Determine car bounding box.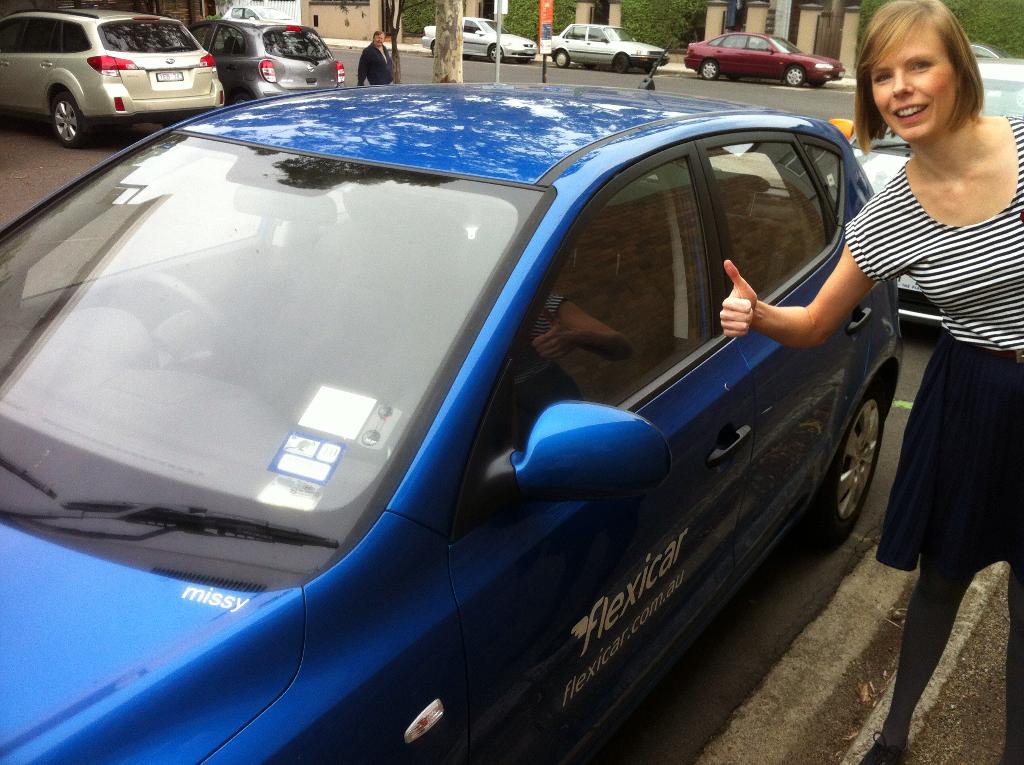
Determined: 417 16 539 60.
